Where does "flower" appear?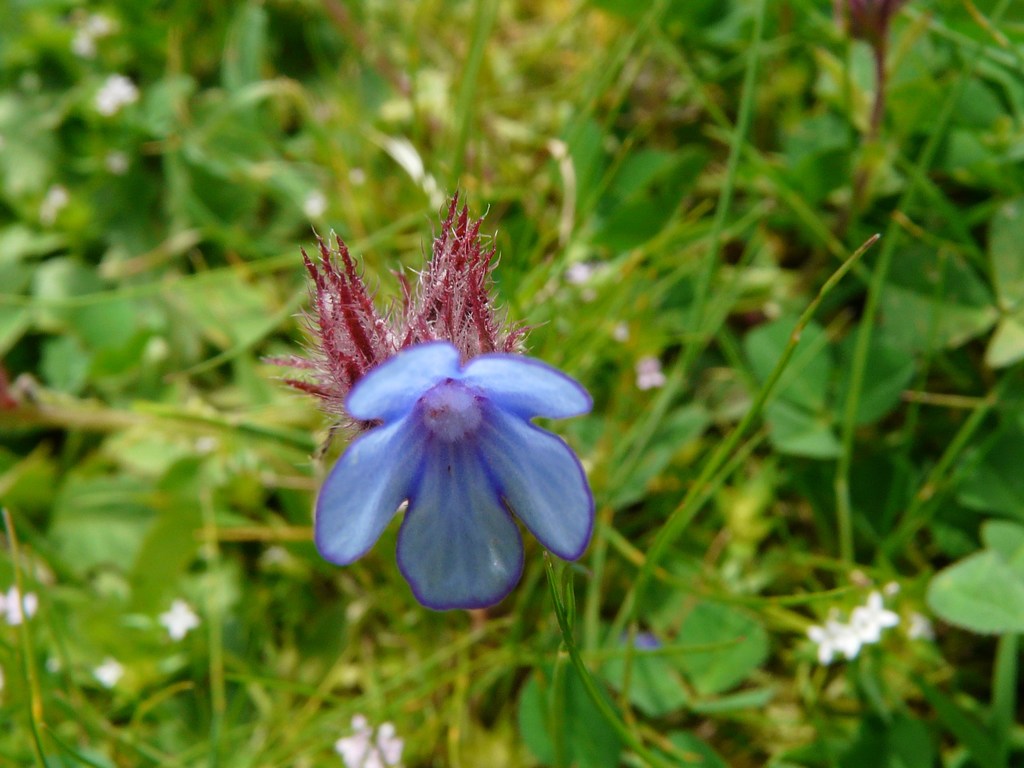
Appears at (left=159, top=599, right=199, bottom=643).
